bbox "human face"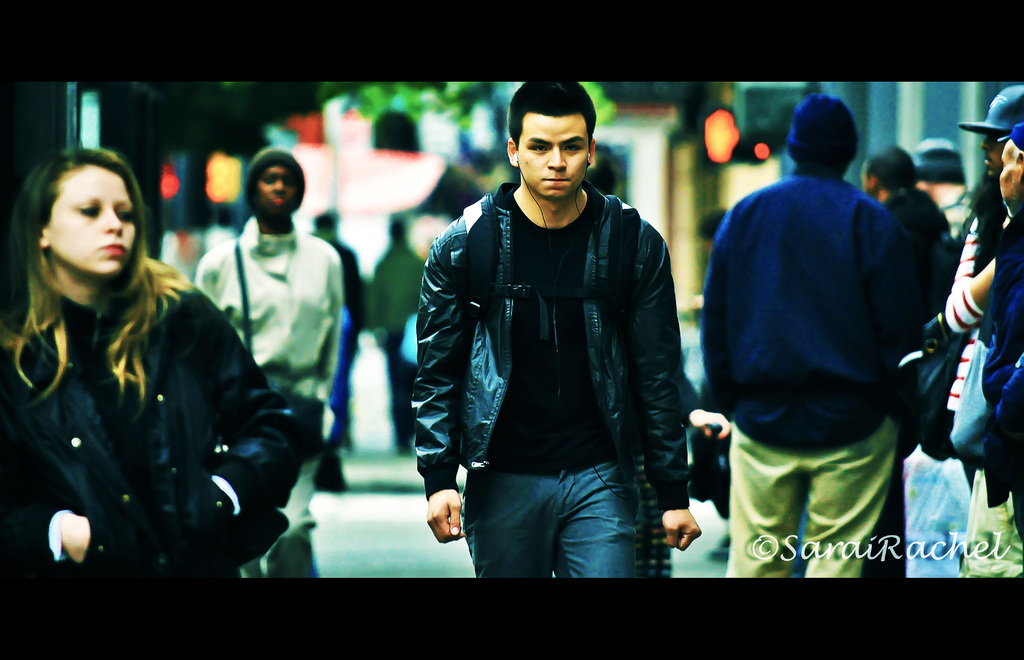
252 165 298 216
